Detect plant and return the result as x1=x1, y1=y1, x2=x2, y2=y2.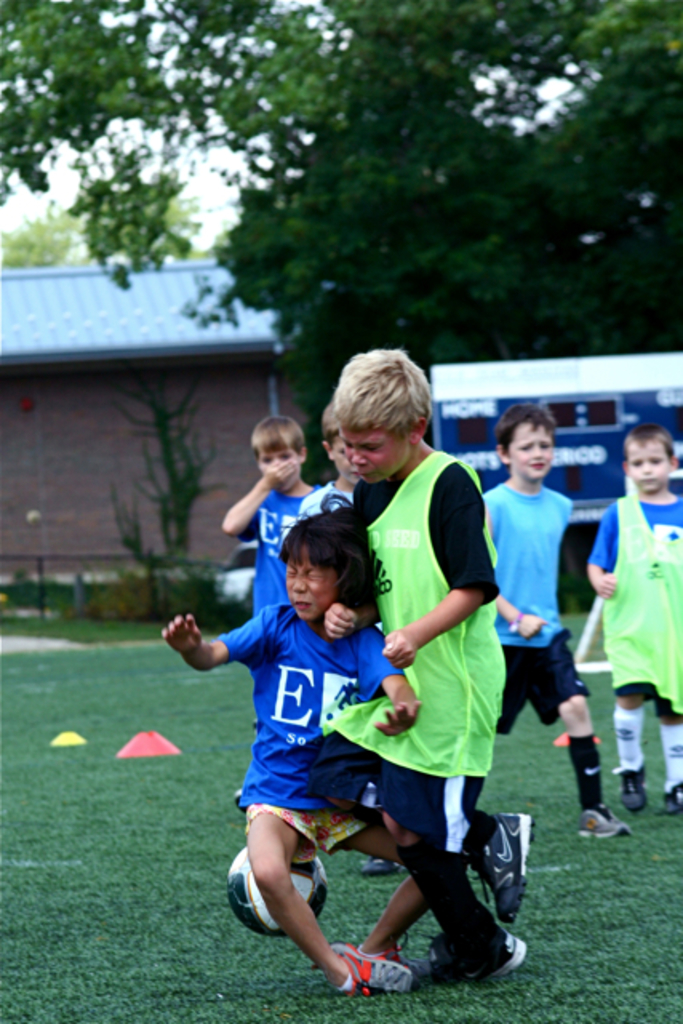
x1=114, y1=365, x2=238, y2=568.
